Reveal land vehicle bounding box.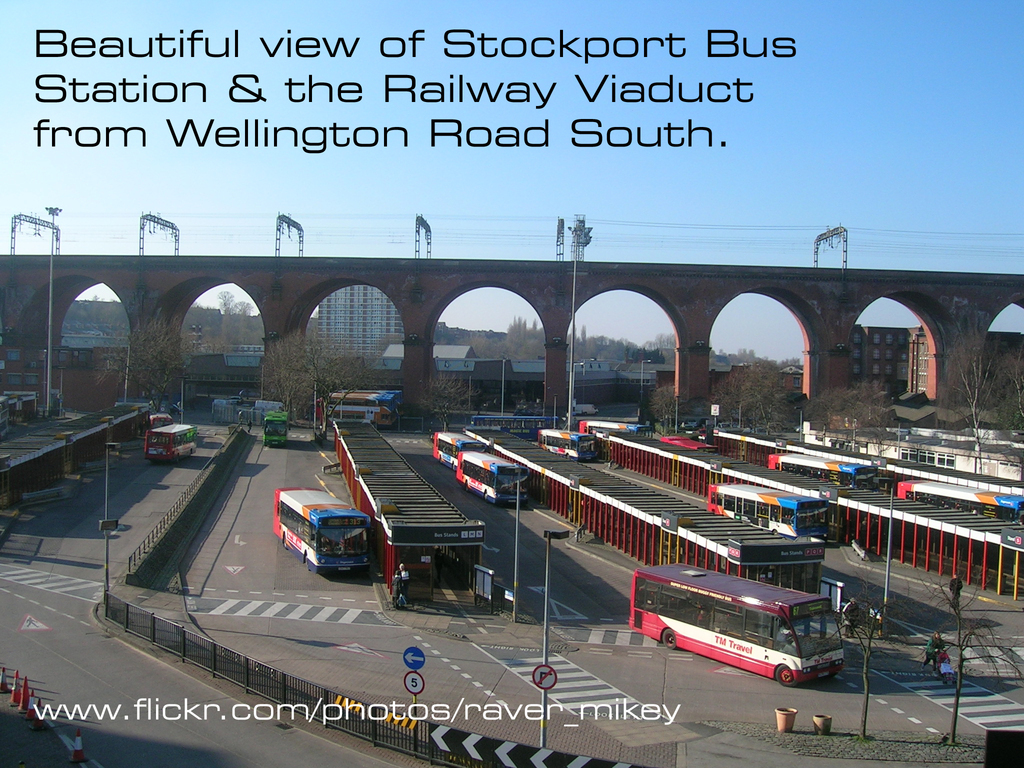
Revealed: 573, 404, 599, 416.
